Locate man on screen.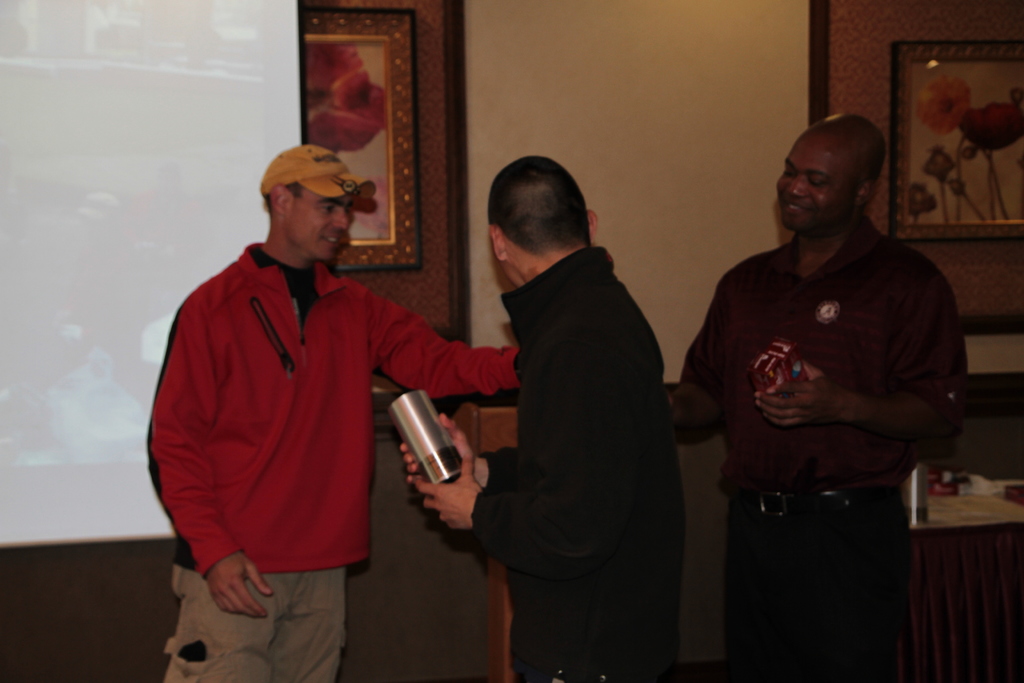
On screen at left=400, top=154, right=676, bottom=682.
